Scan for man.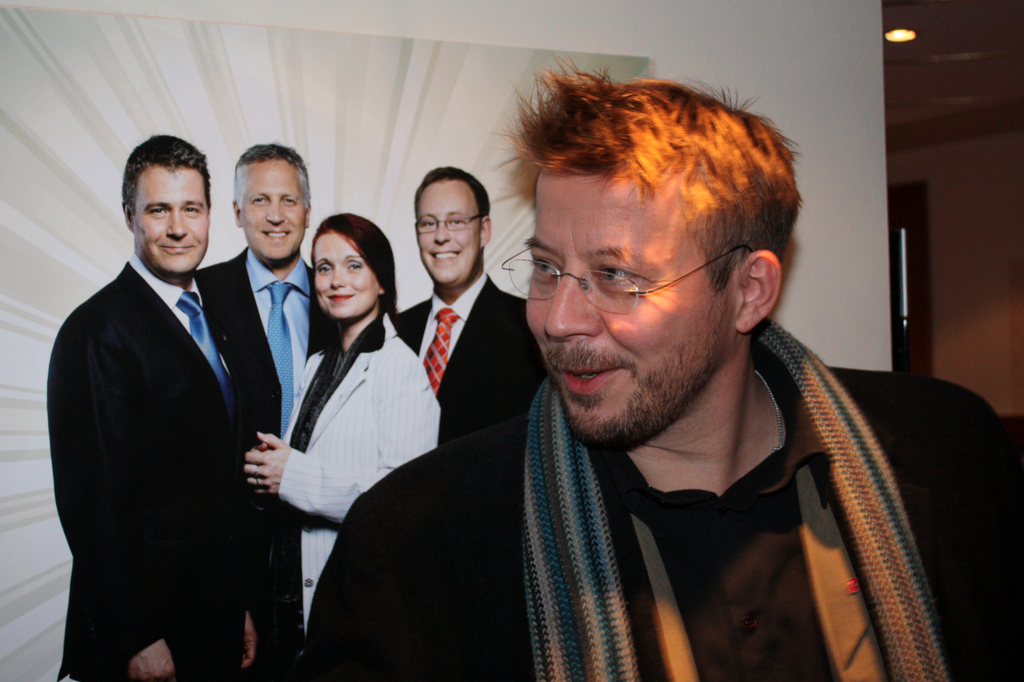
Scan result: (left=43, top=133, right=249, bottom=681).
